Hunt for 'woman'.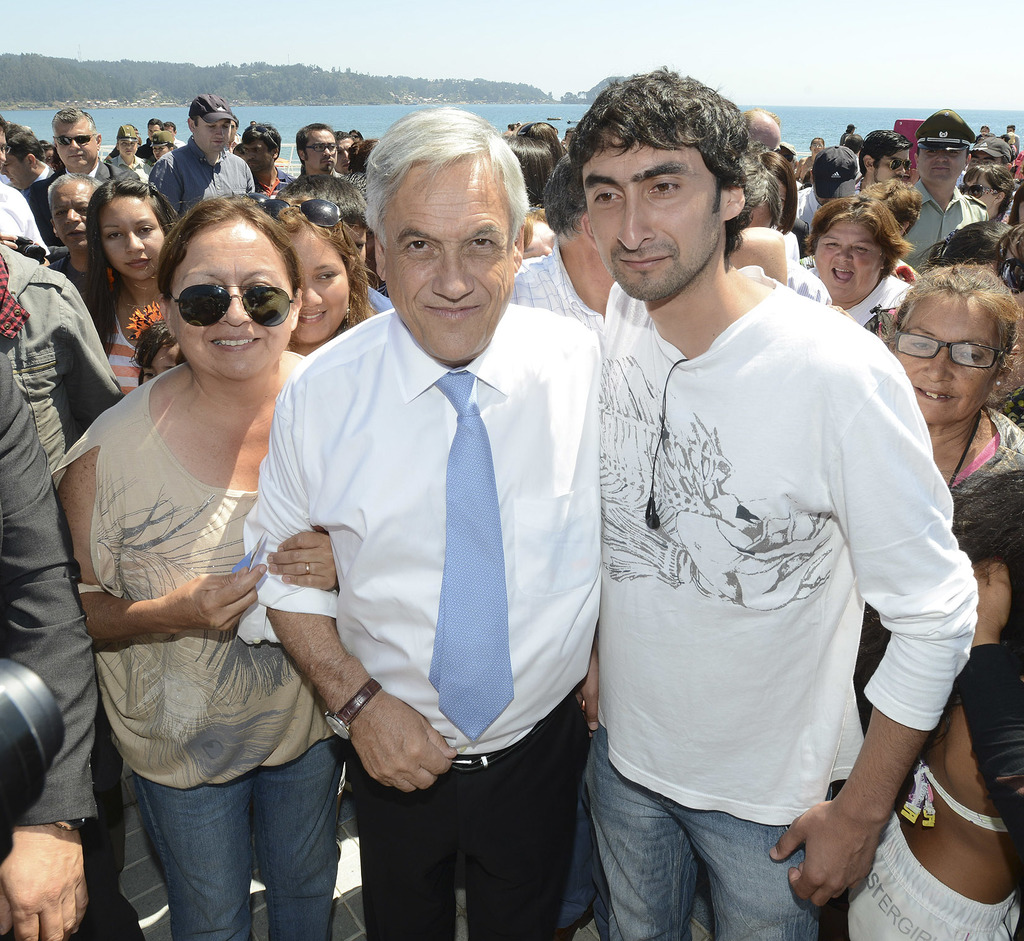
Hunted down at x1=884 y1=266 x2=1021 y2=494.
